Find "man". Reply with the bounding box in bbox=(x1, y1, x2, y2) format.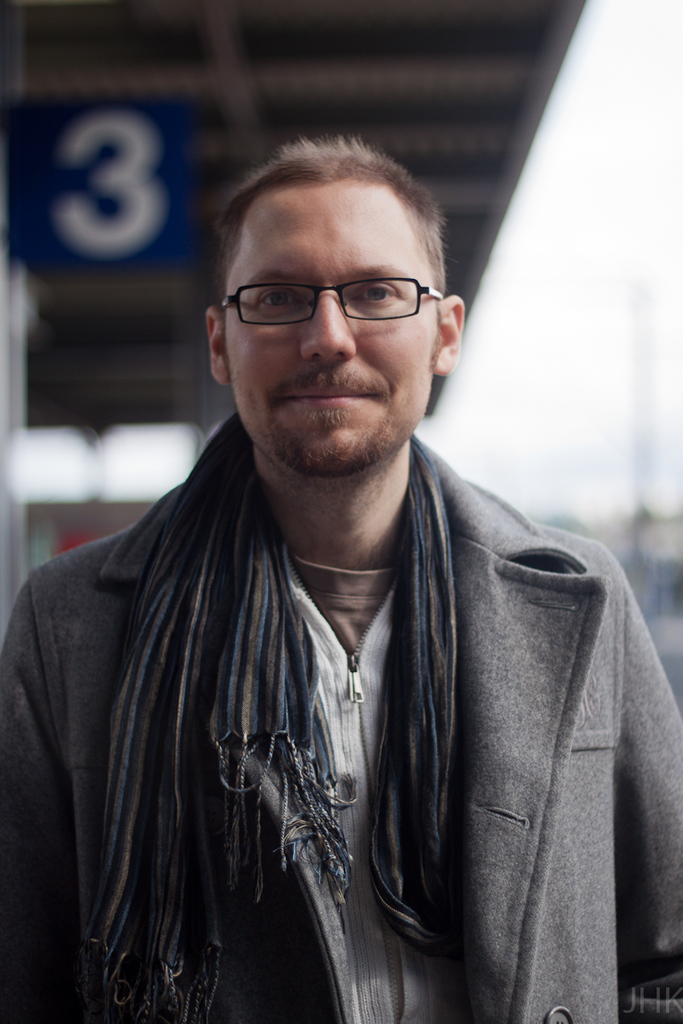
bbox=(21, 122, 651, 1002).
